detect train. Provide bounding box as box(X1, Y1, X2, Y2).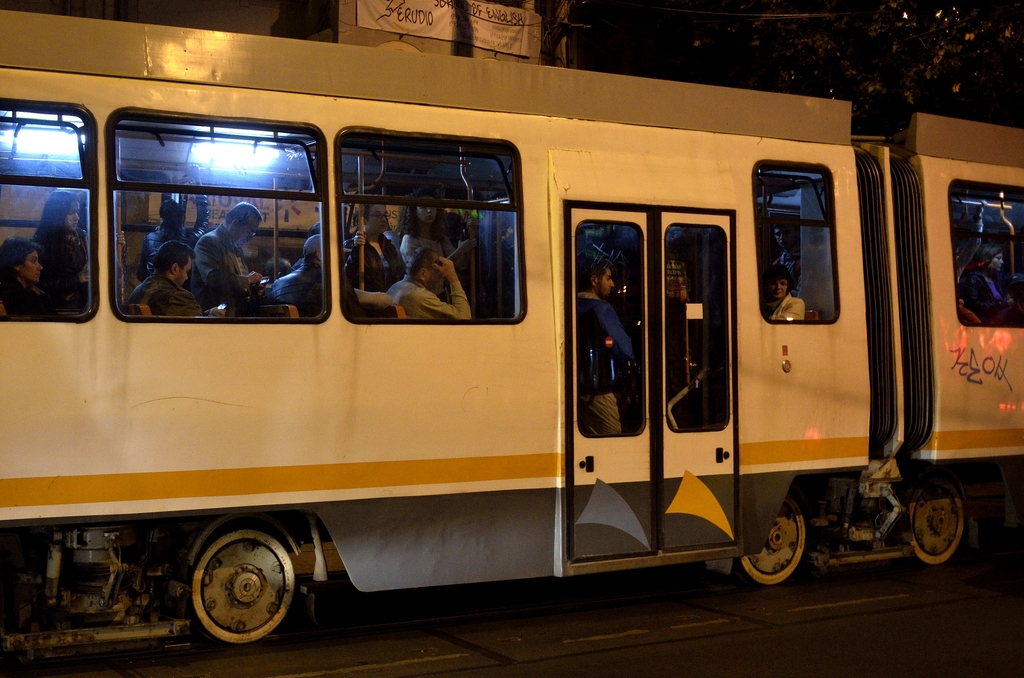
box(0, 8, 1023, 658).
